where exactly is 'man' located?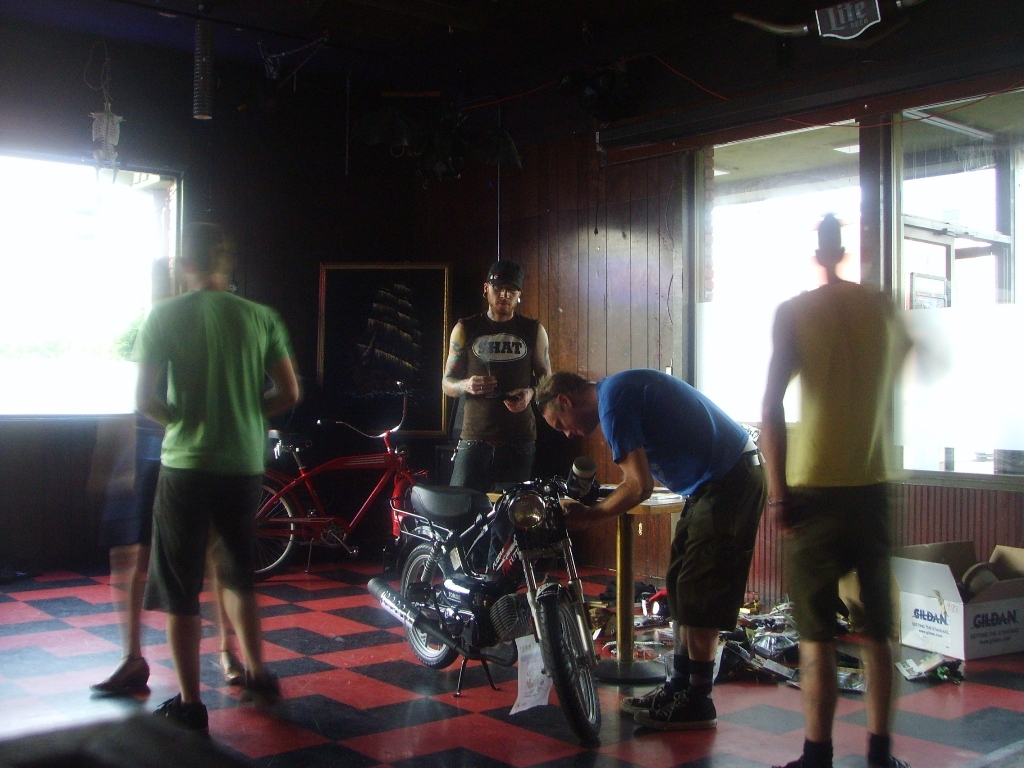
Its bounding box is [432, 258, 549, 487].
